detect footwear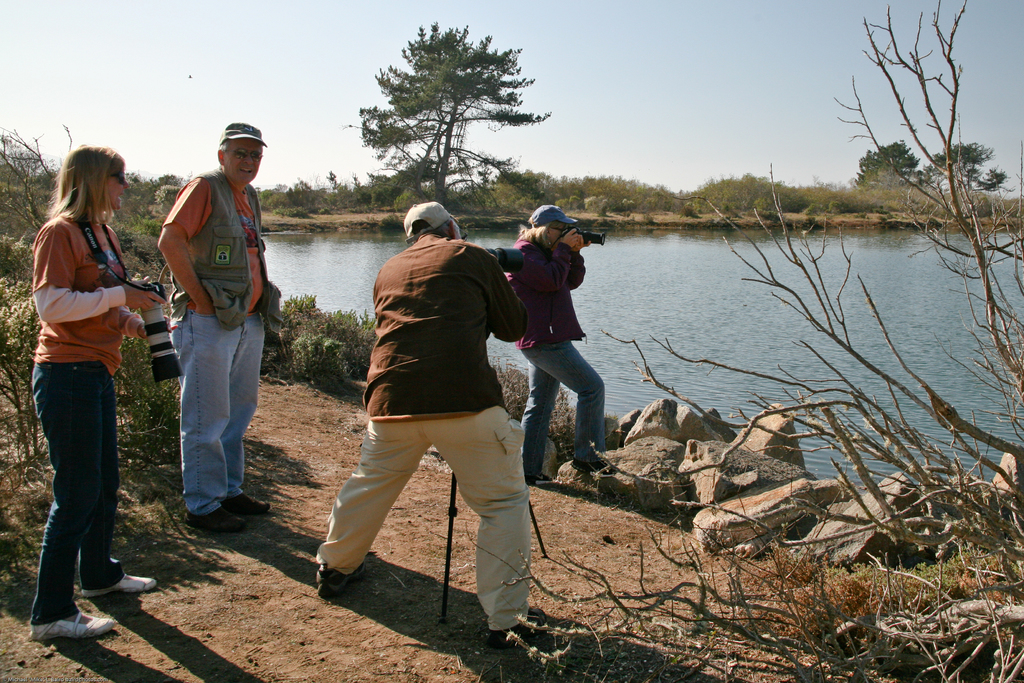
detection(79, 572, 154, 599)
